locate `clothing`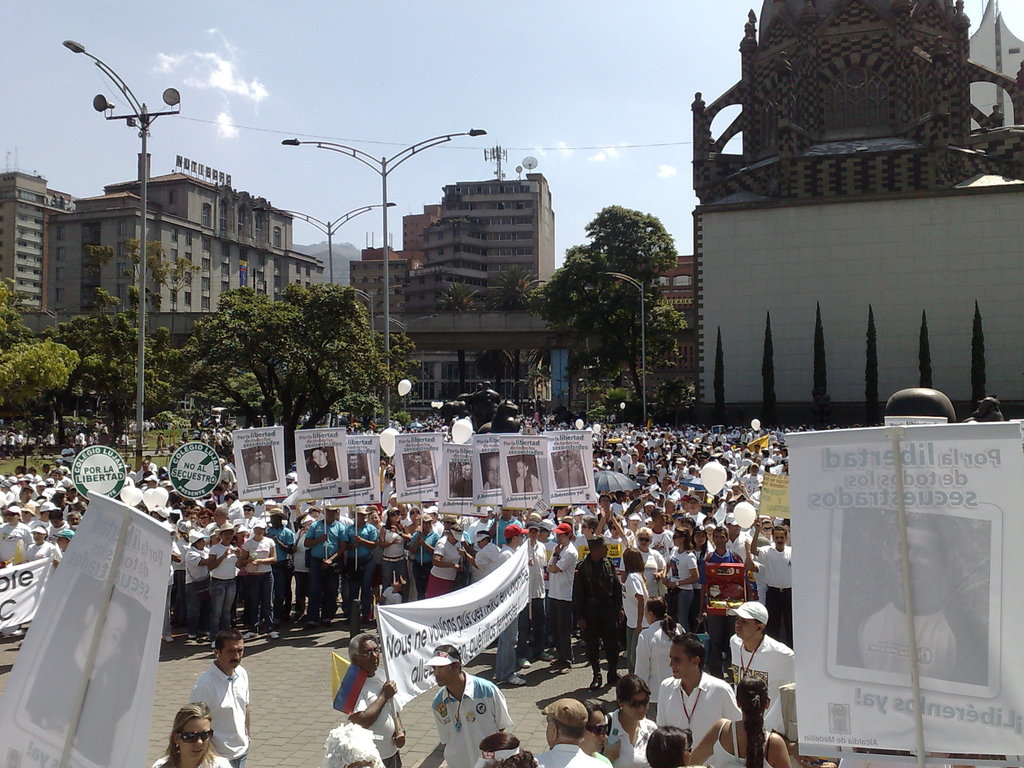
(x1=187, y1=657, x2=257, y2=767)
